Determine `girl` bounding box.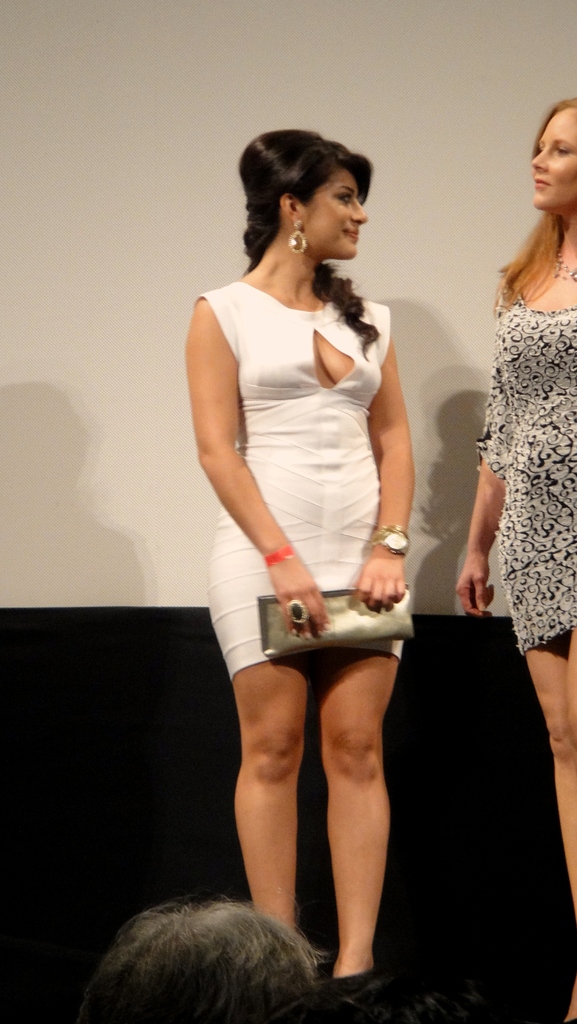
Determined: detection(457, 95, 576, 1023).
